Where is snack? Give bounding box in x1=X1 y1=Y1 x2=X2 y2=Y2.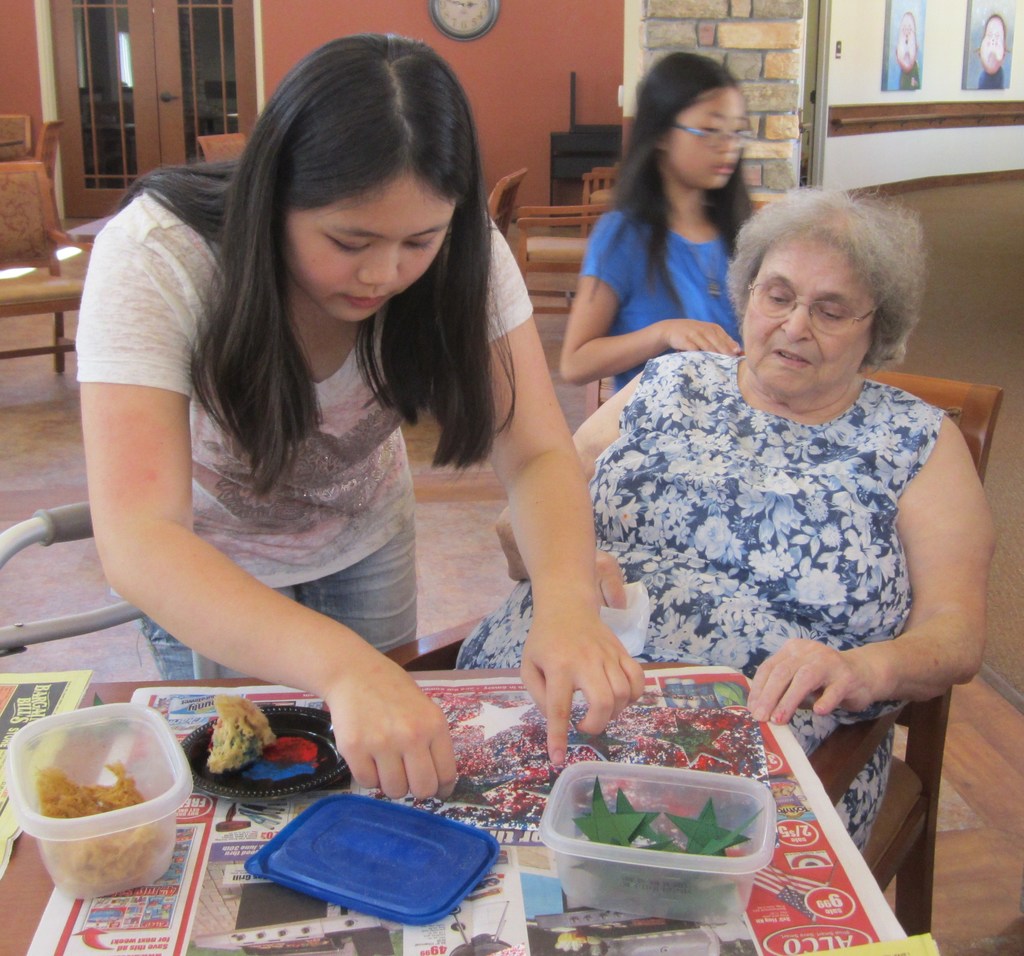
x1=13 y1=711 x2=202 y2=909.
